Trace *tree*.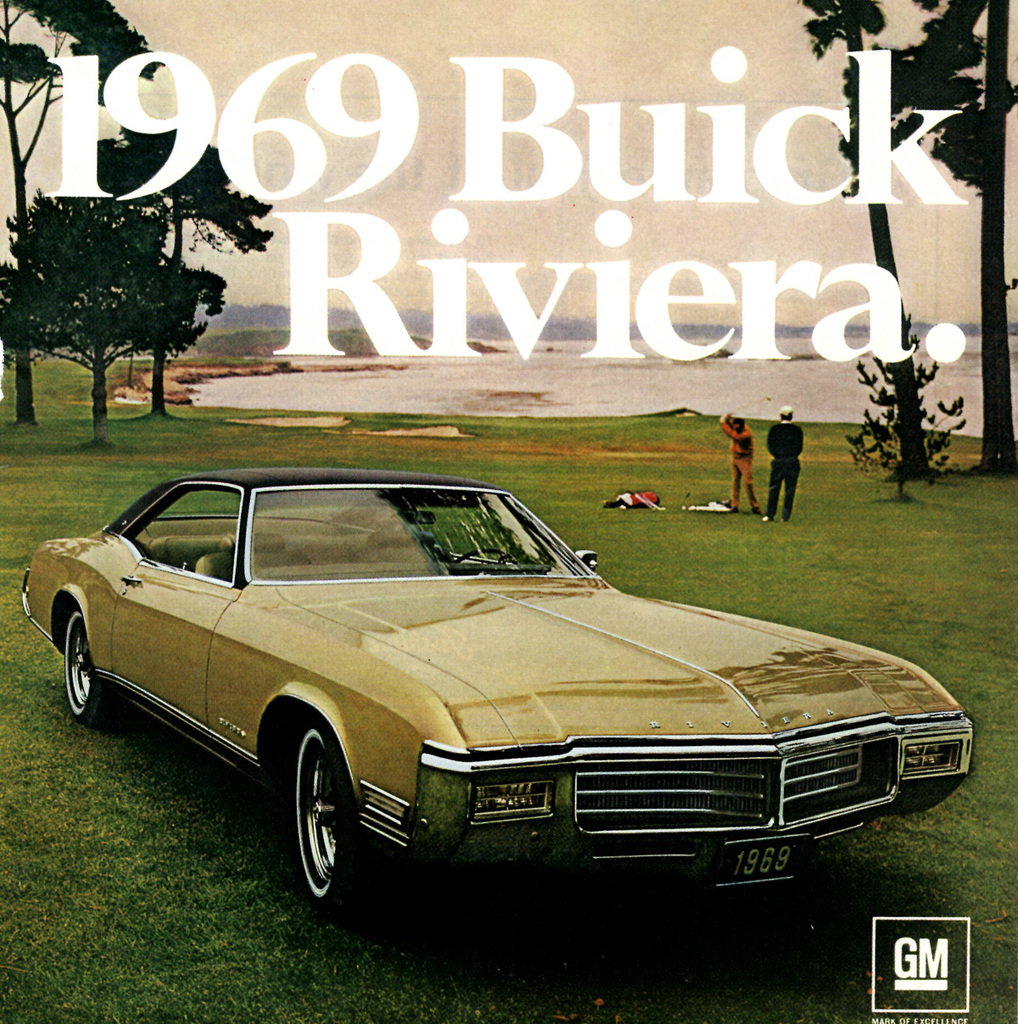
Traced to {"left": 0, "top": 191, "right": 228, "bottom": 446}.
